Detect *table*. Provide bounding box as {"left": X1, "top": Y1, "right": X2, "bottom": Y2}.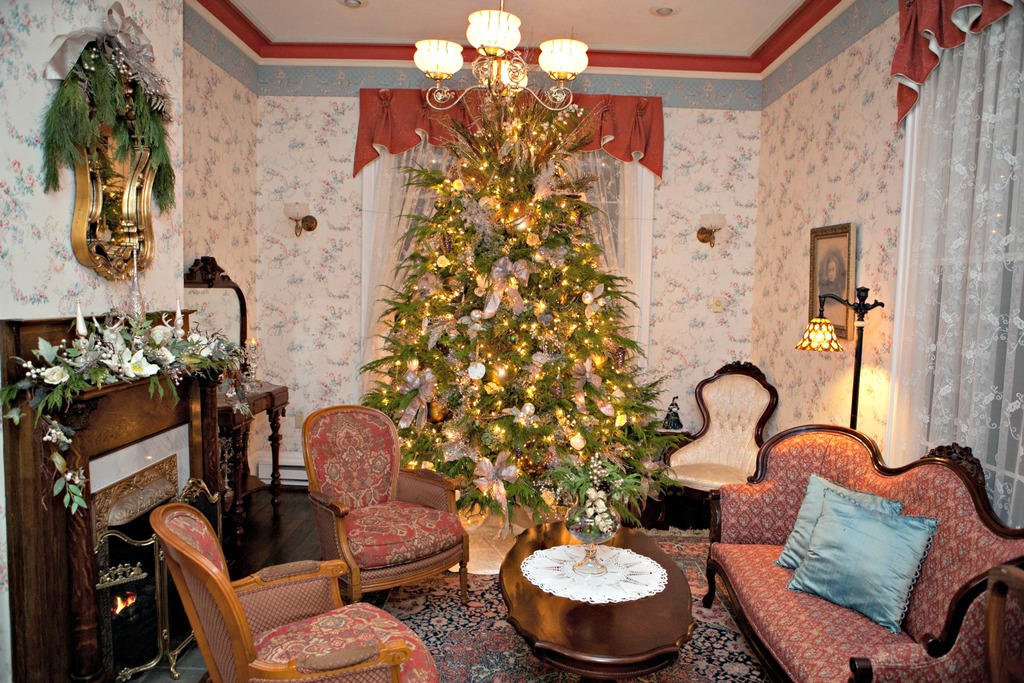
{"left": 497, "top": 536, "right": 719, "bottom": 673}.
